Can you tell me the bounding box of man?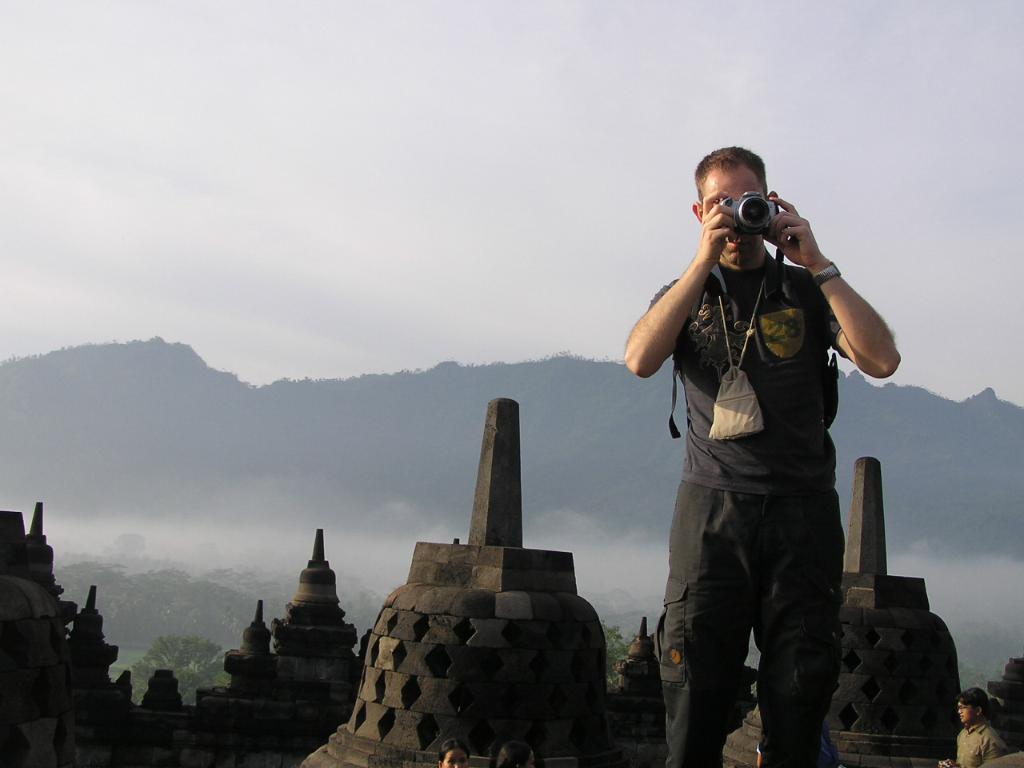
crop(940, 694, 998, 767).
